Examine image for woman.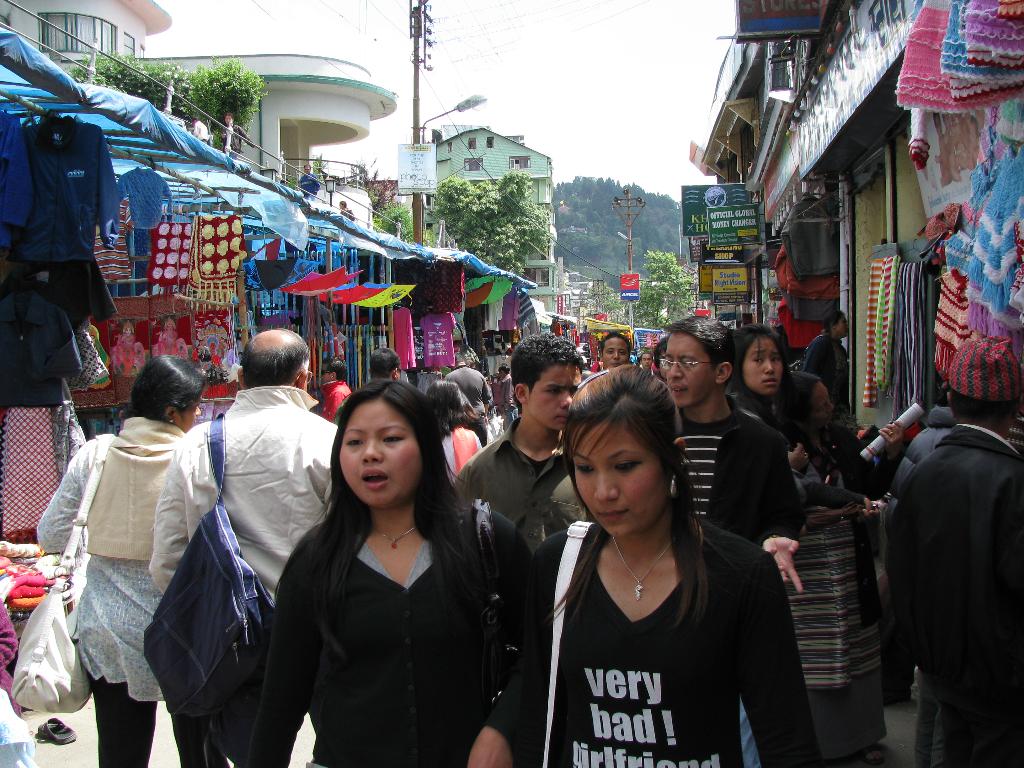
Examination result: [x1=35, y1=353, x2=212, y2=767].
